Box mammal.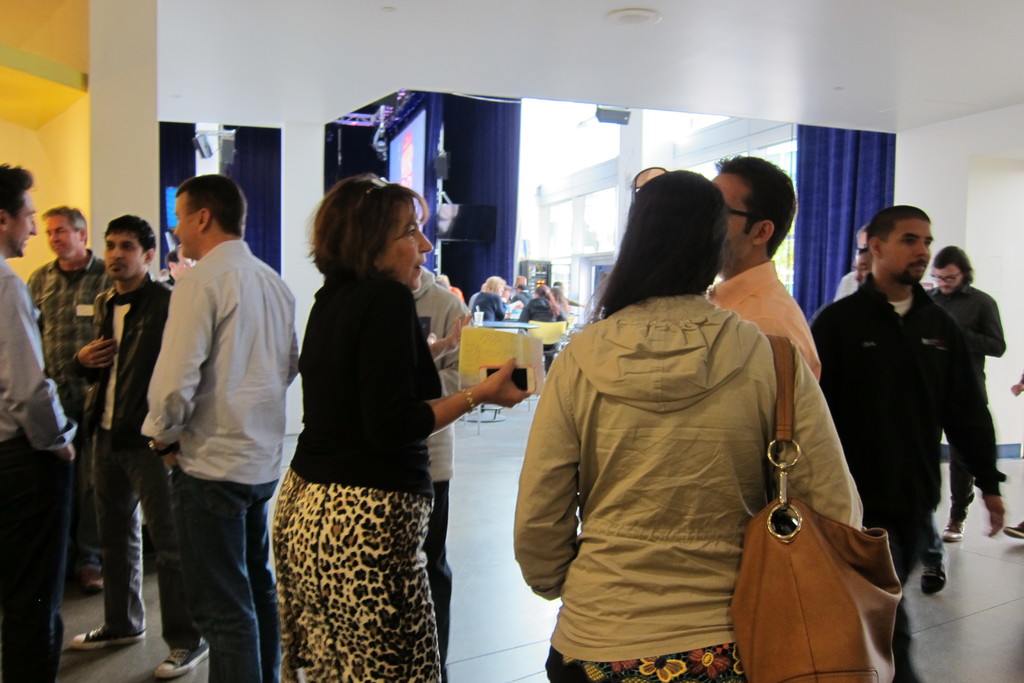
region(929, 244, 1011, 539).
